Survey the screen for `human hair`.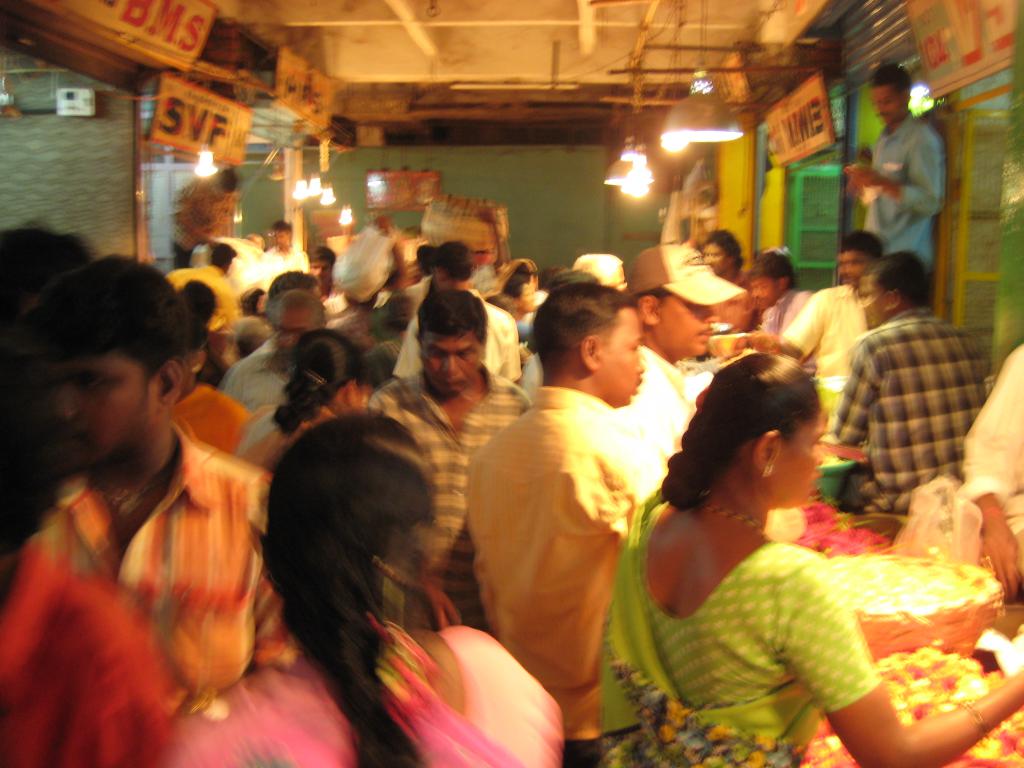
Survey found: [left=698, top=225, right=743, bottom=273].
